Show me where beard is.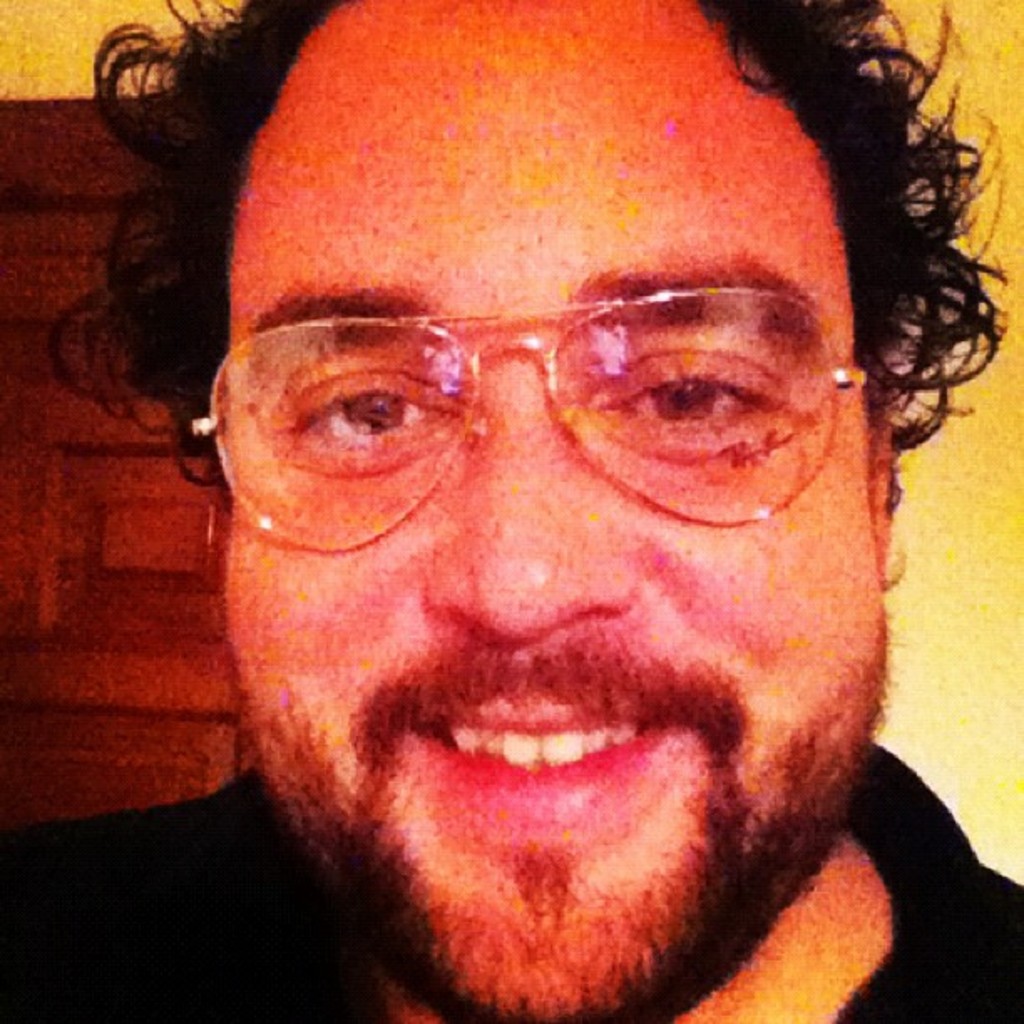
beard is at bbox=[228, 584, 899, 1019].
